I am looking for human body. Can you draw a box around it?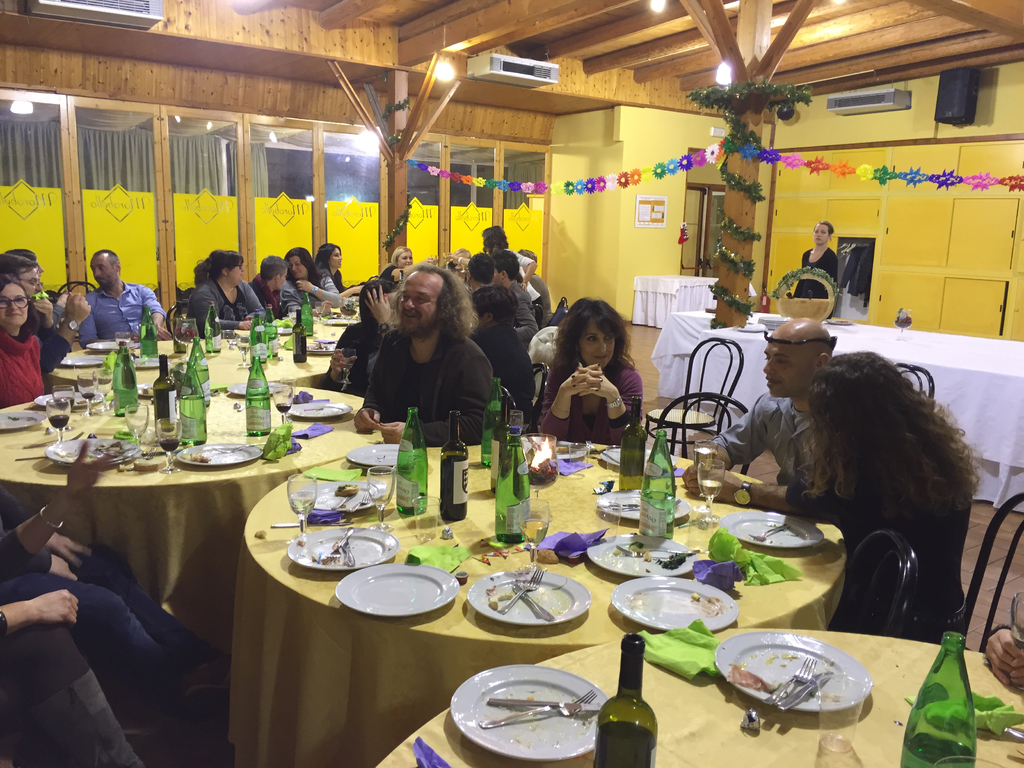
Sure, the bounding box is [left=0, top=276, right=52, bottom=421].
